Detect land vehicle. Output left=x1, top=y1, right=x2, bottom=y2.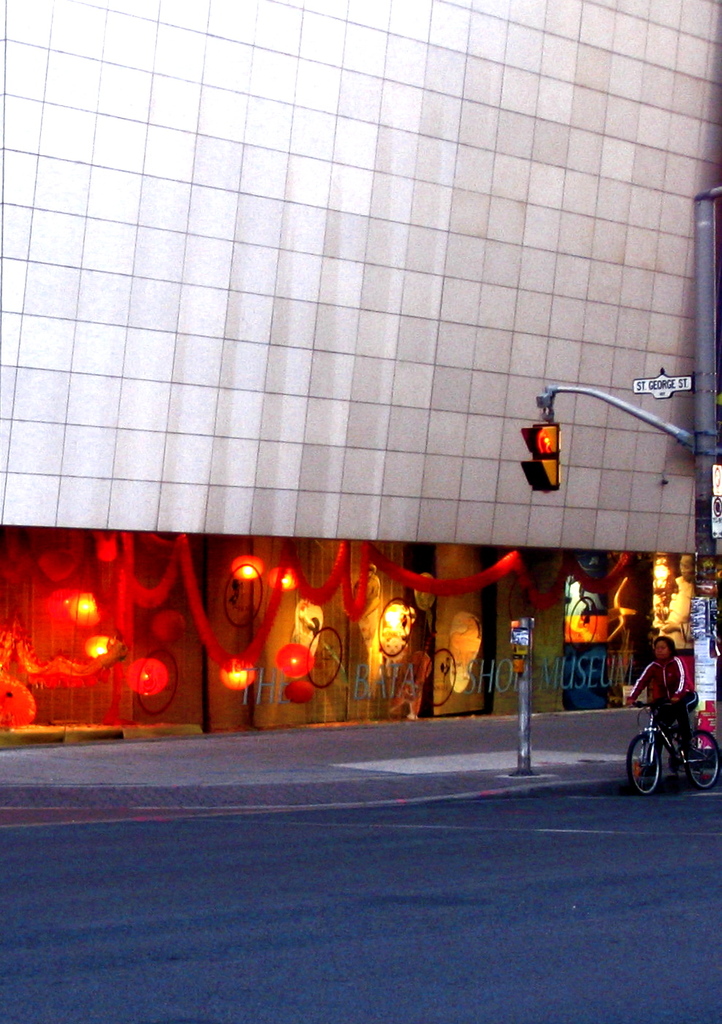
left=633, top=694, right=707, bottom=801.
